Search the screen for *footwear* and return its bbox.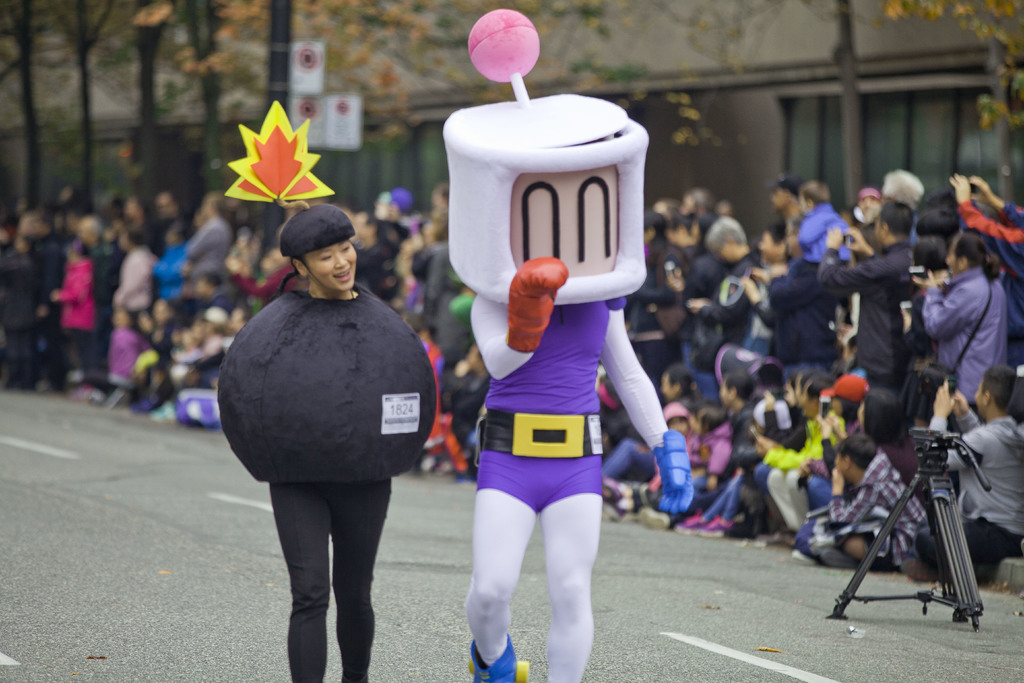
Found: locate(639, 502, 669, 531).
